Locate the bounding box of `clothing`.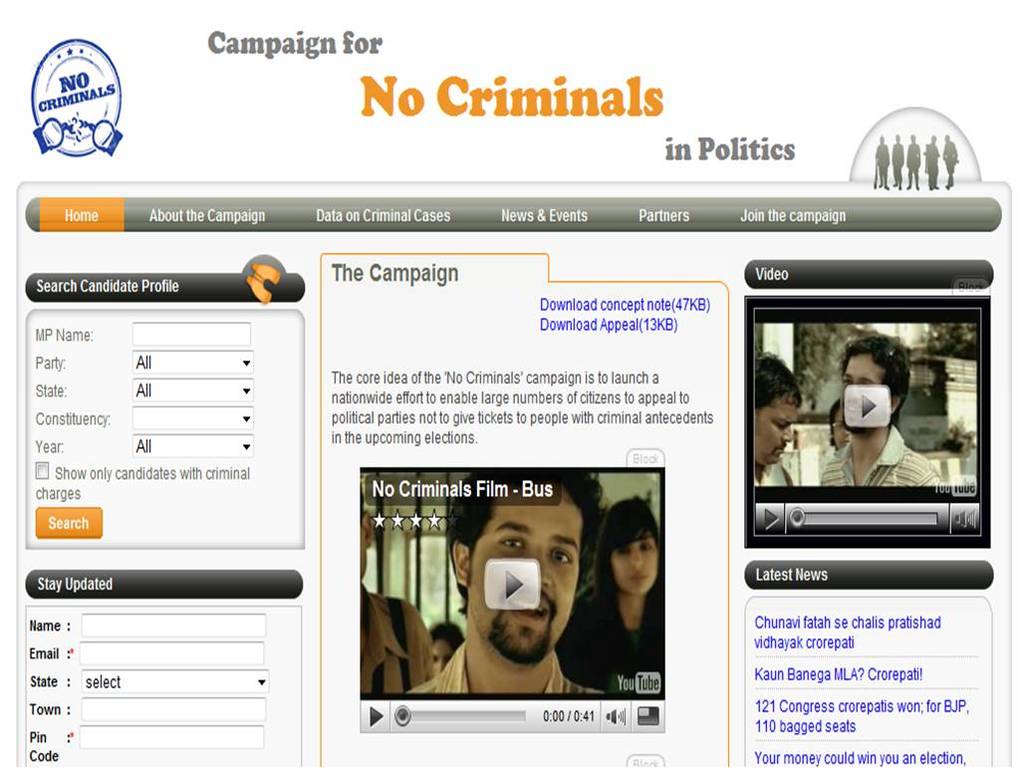
Bounding box: locate(822, 417, 940, 489).
